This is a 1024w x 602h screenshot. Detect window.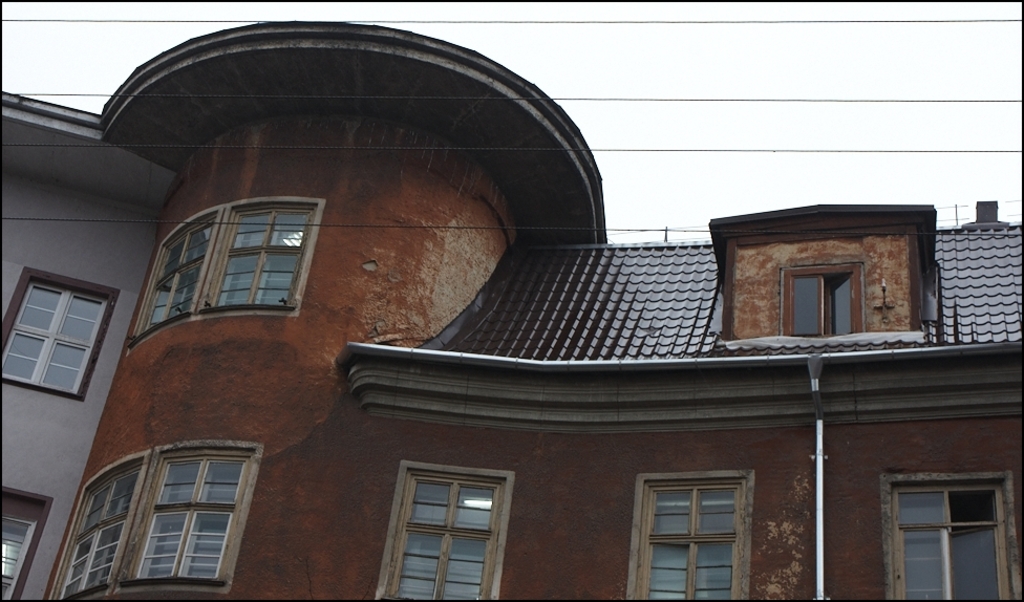
pyautogui.locateOnScreen(0, 485, 50, 601).
